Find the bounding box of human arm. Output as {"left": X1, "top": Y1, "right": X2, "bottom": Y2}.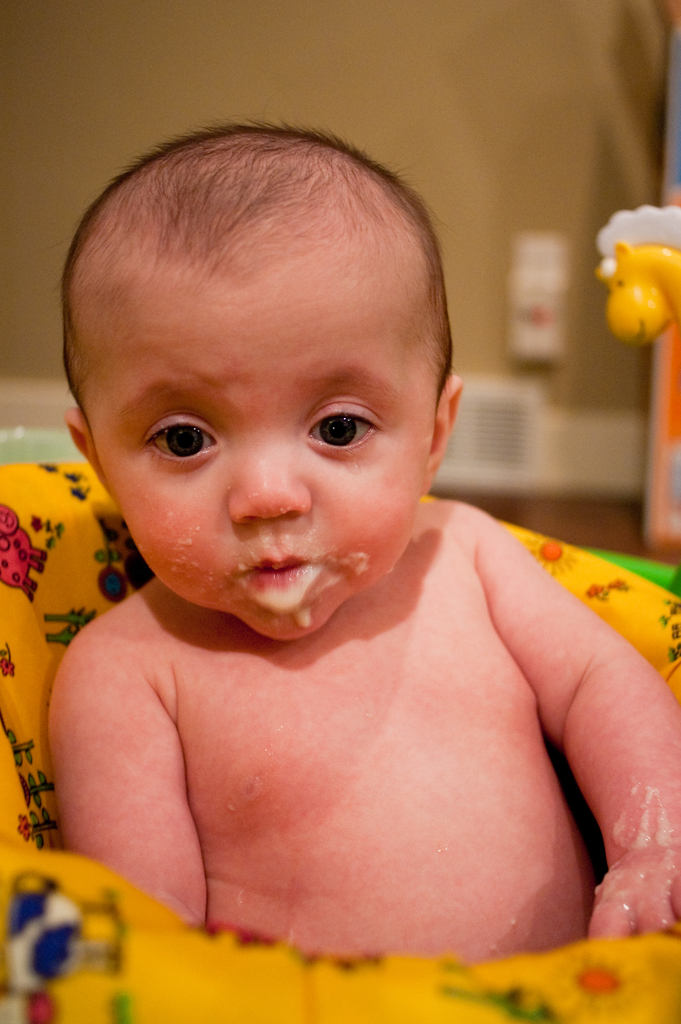
{"left": 43, "top": 572, "right": 263, "bottom": 953}.
